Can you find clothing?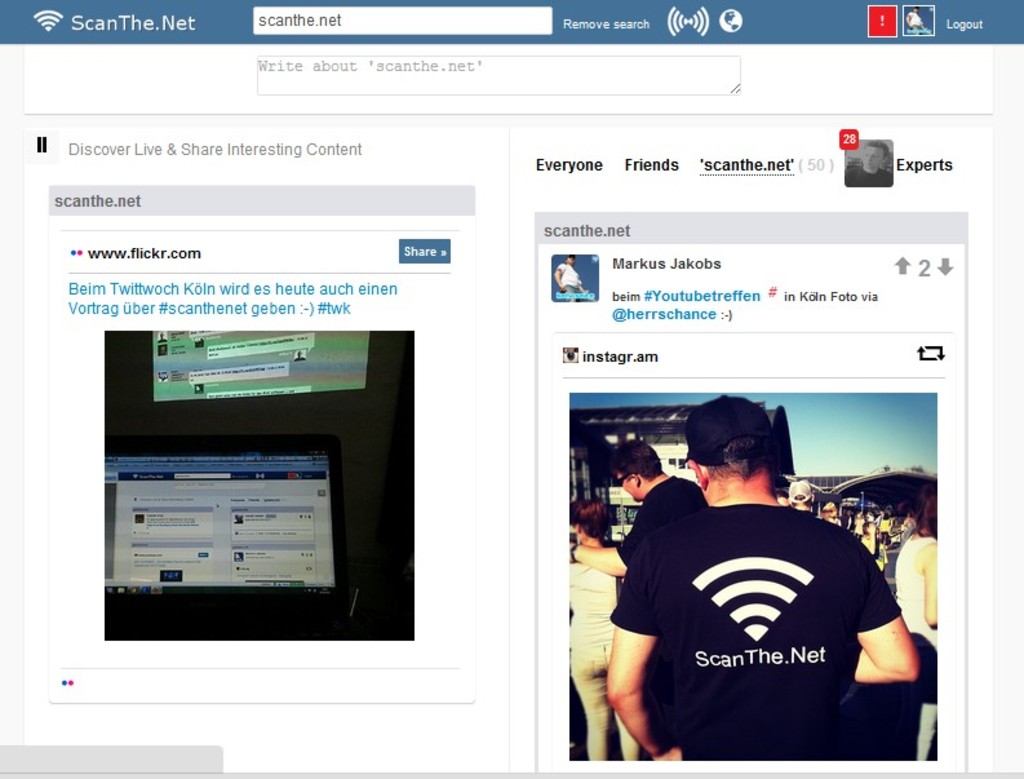
Yes, bounding box: [x1=622, y1=474, x2=696, y2=570].
